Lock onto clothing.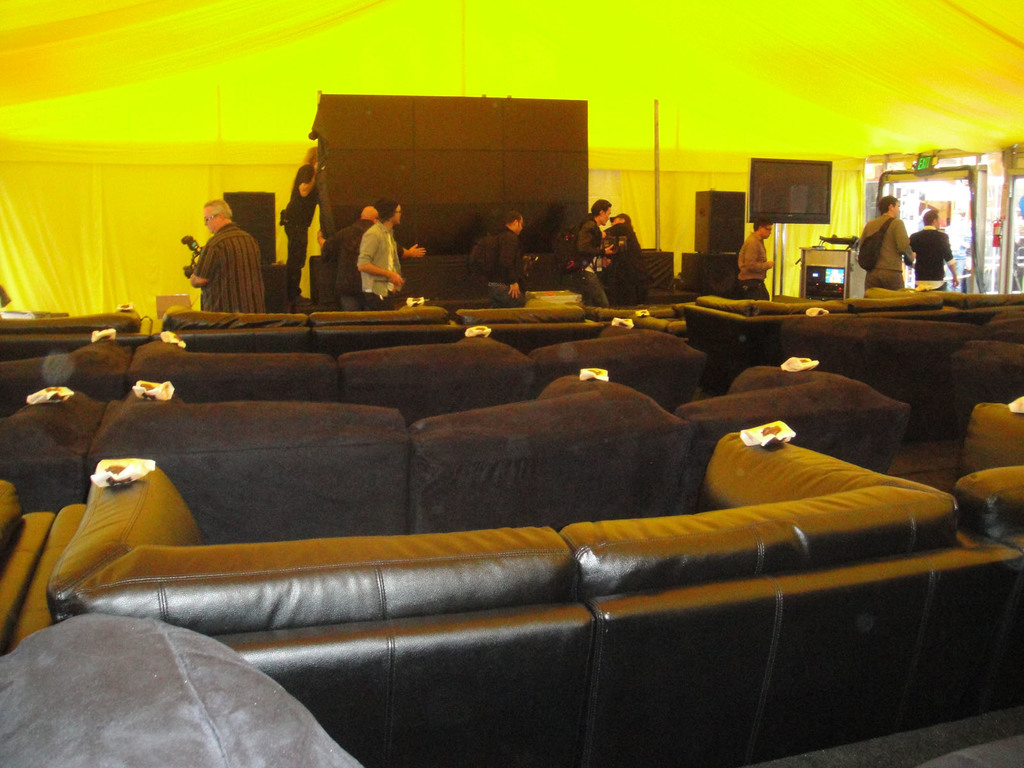
Locked: [280, 159, 339, 297].
